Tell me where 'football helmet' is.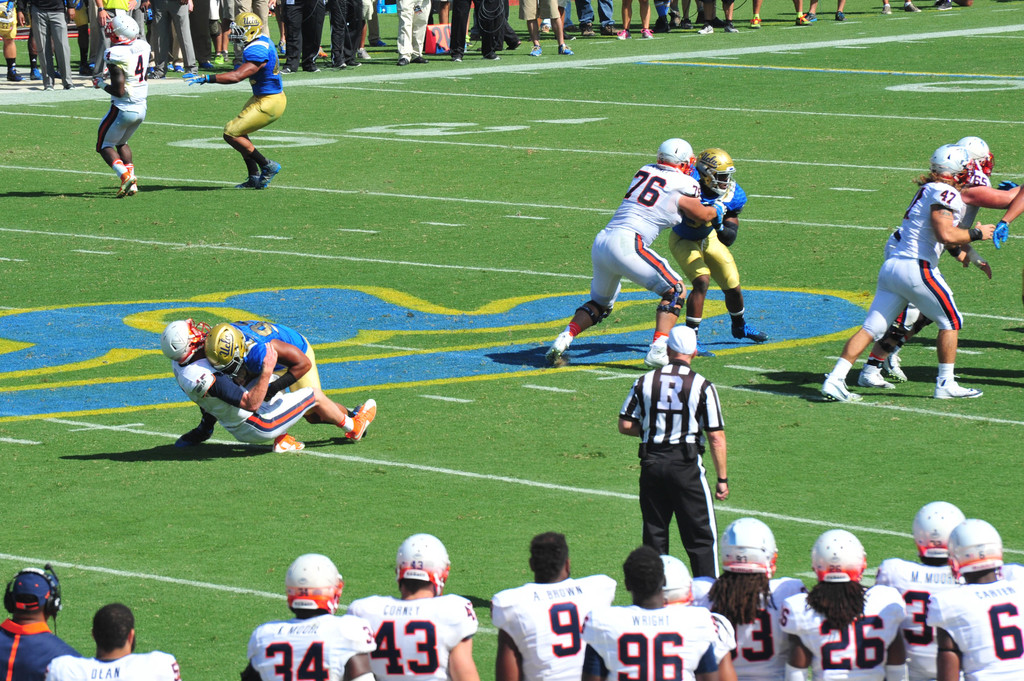
'football helmet' is at left=225, top=11, right=268, bottom=46.
